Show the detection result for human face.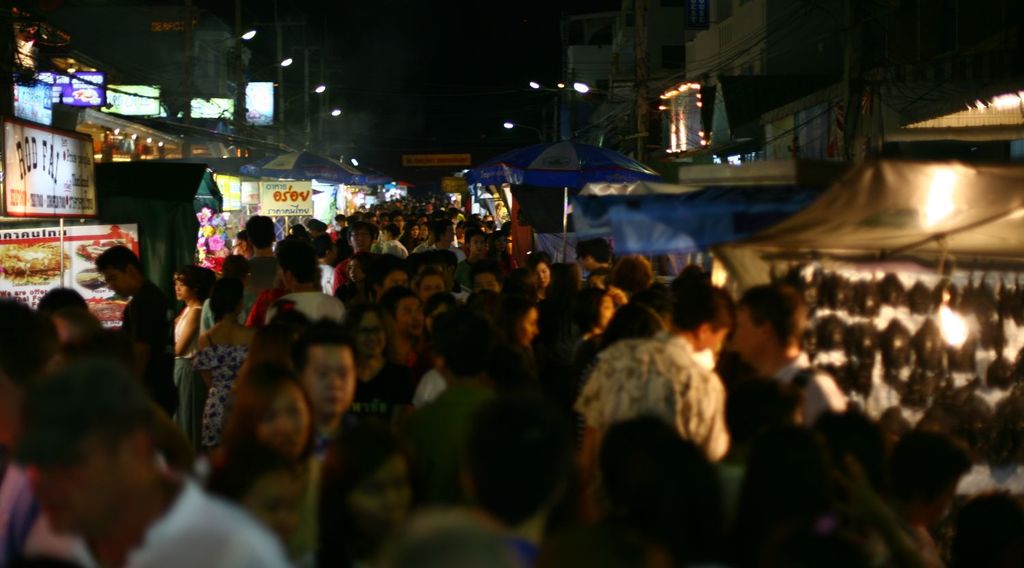
select_region(577, 259, 593, 272).
